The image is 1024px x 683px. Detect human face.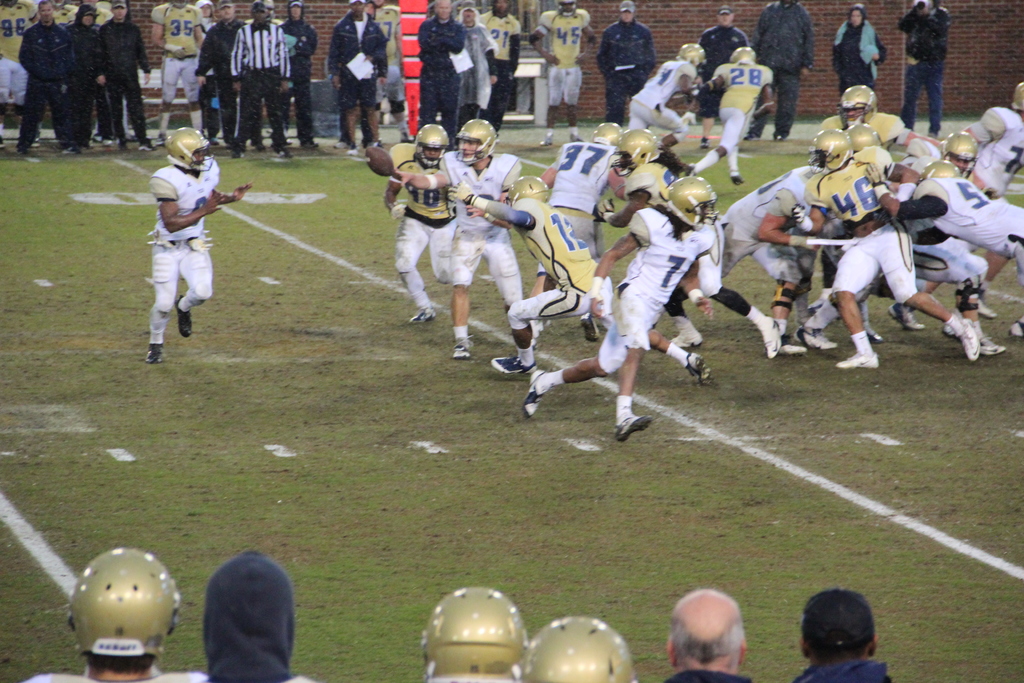
Detection: detection(850, 6, 862, 29).
